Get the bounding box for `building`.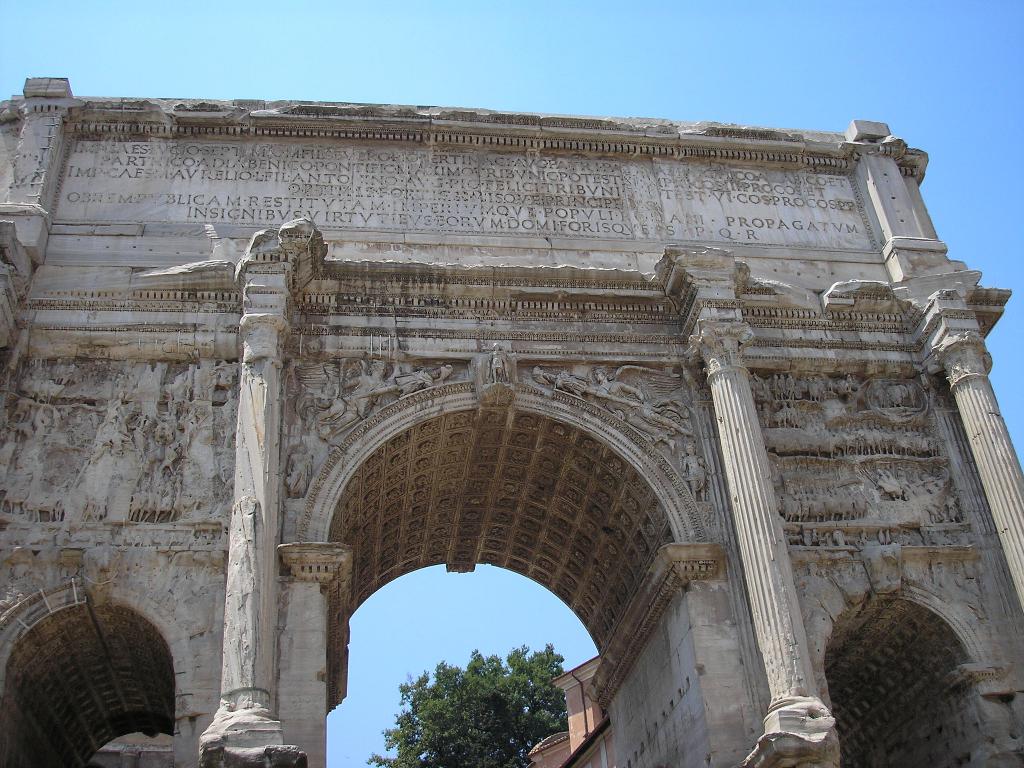
crop(527, 648, 608, 767).
